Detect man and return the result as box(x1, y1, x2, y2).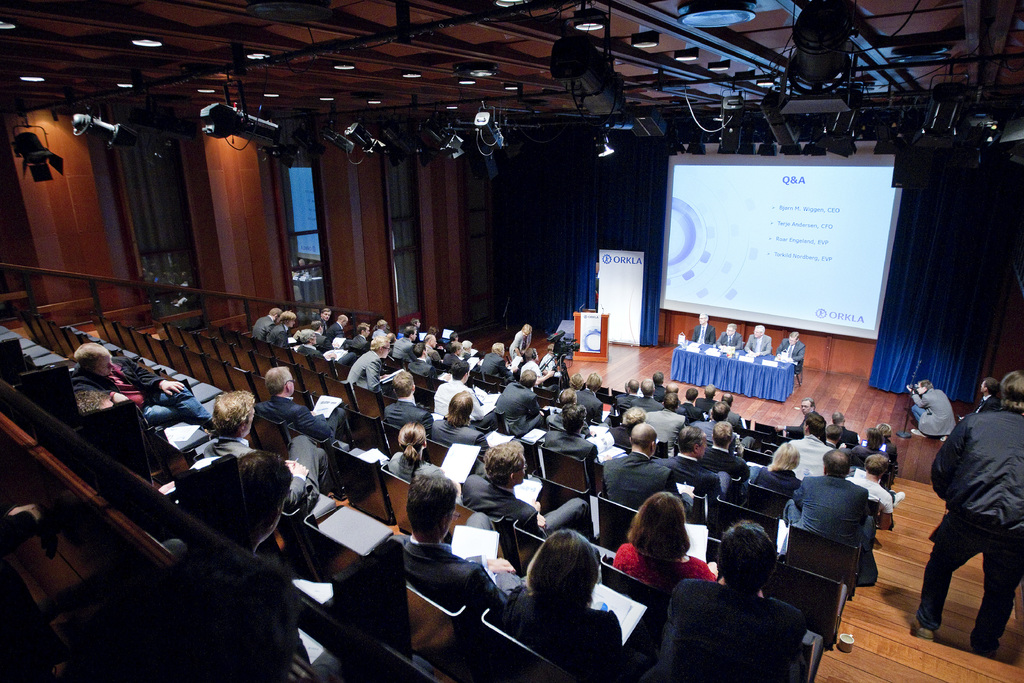
box(697, 420, 760, 502).
